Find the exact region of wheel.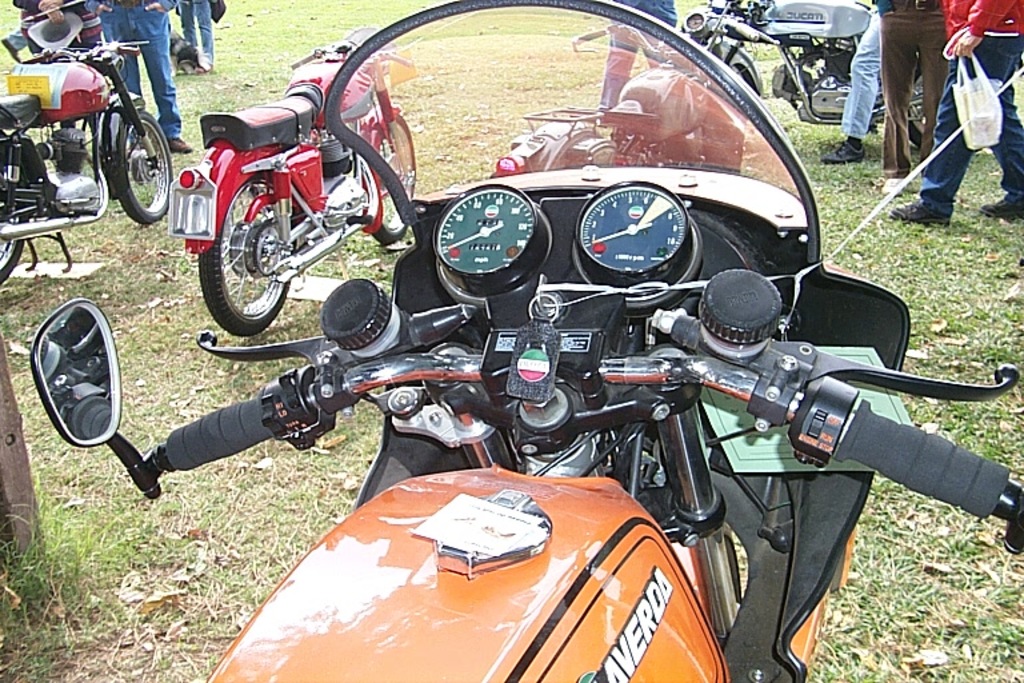
Exact region: bbox=[119, 109, 172, 224].
